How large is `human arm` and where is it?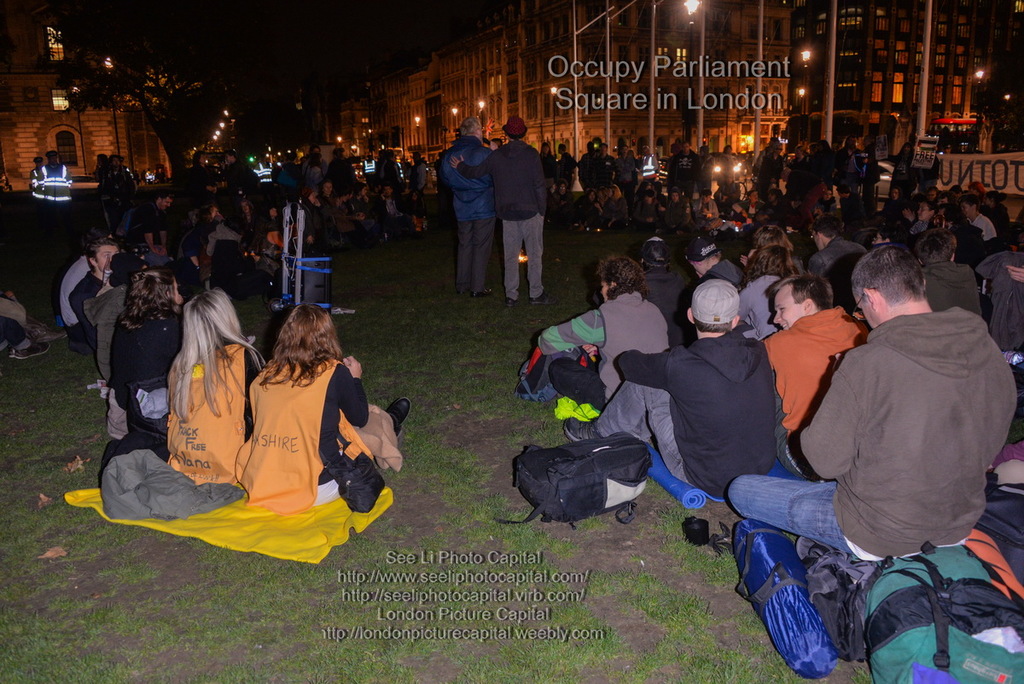
Bounding box: (x1=792, y1=365, x2=859, y2=483).
